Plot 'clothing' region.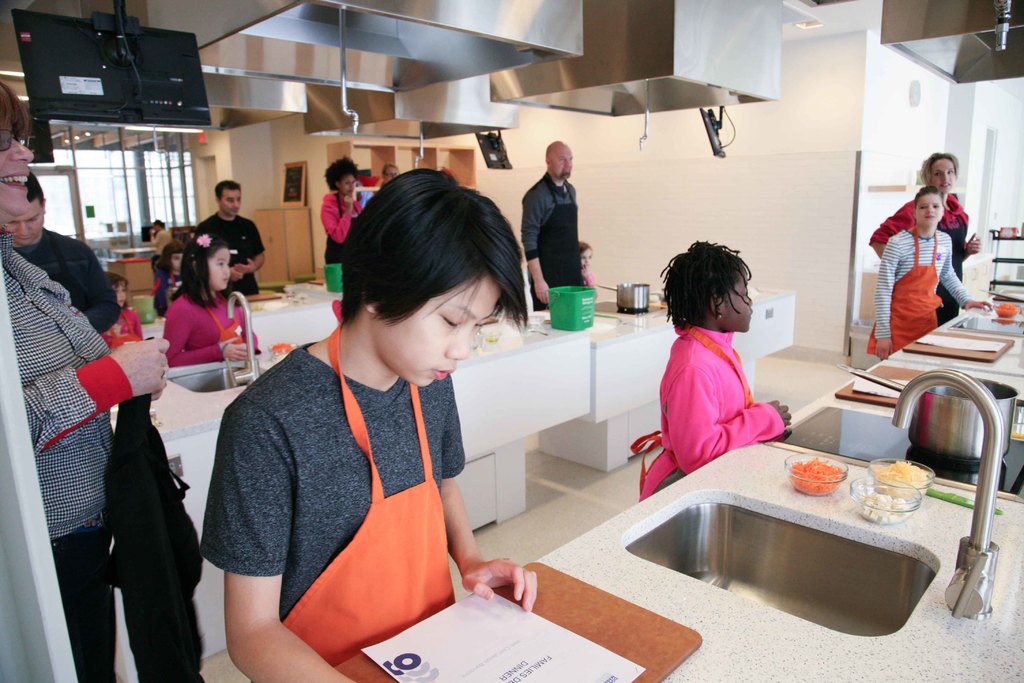
Plotted at {"left": 186, "top": 214, "right": 266, "bottom": 286}.
